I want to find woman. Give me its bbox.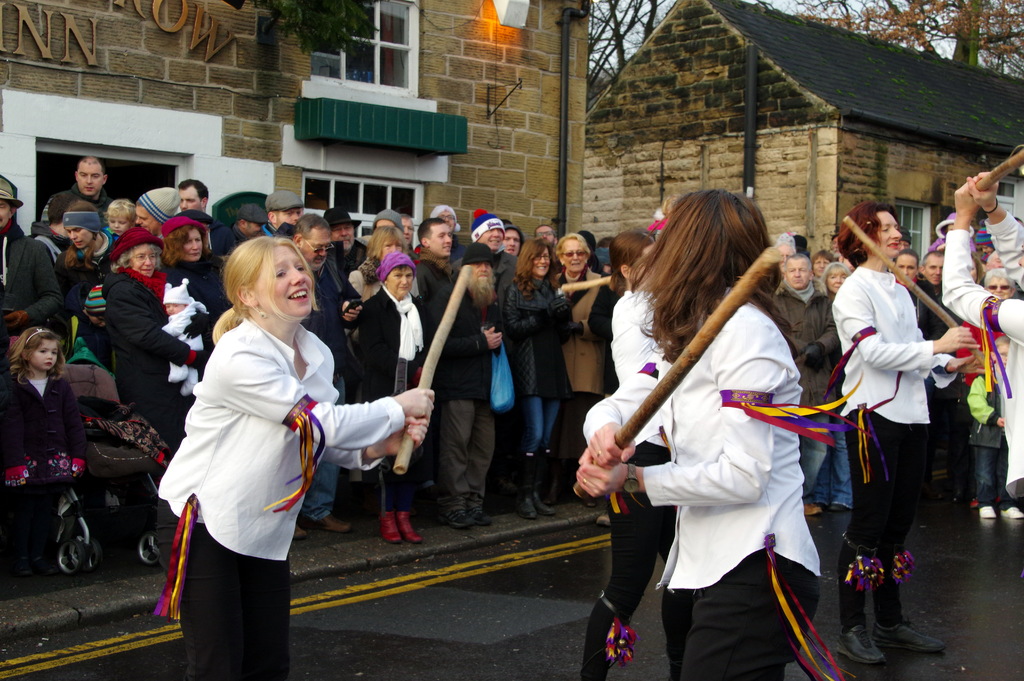
[x1=554, y1=231, x2=600, y2=464].
